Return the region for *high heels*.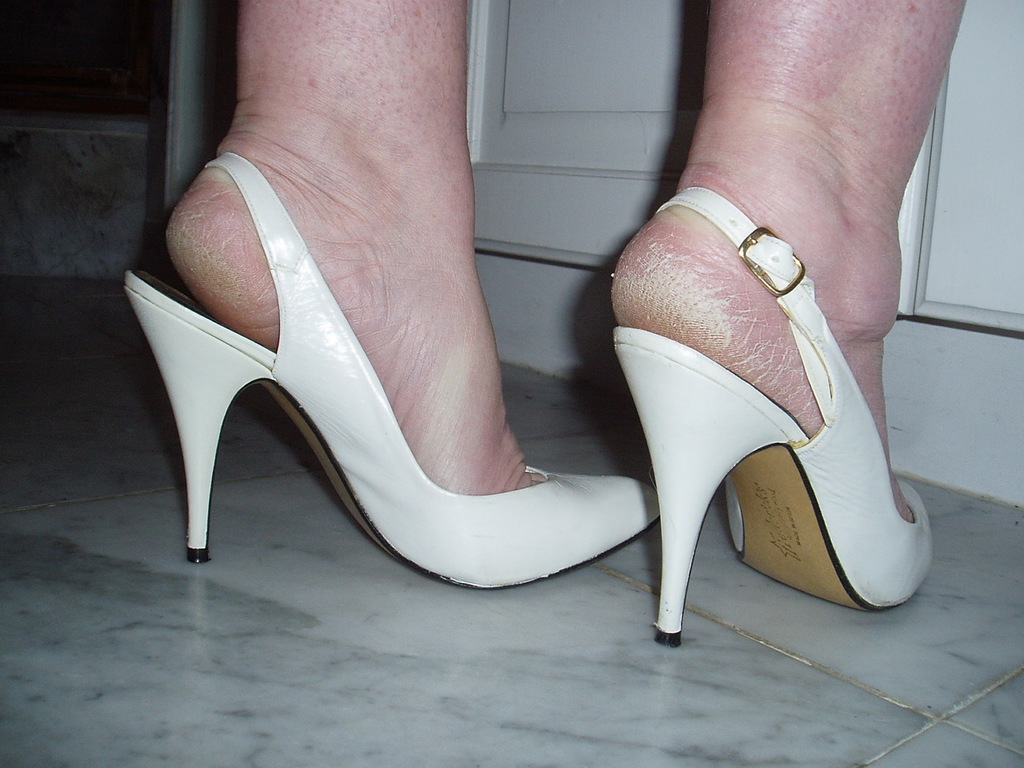
605:185:934:649.
